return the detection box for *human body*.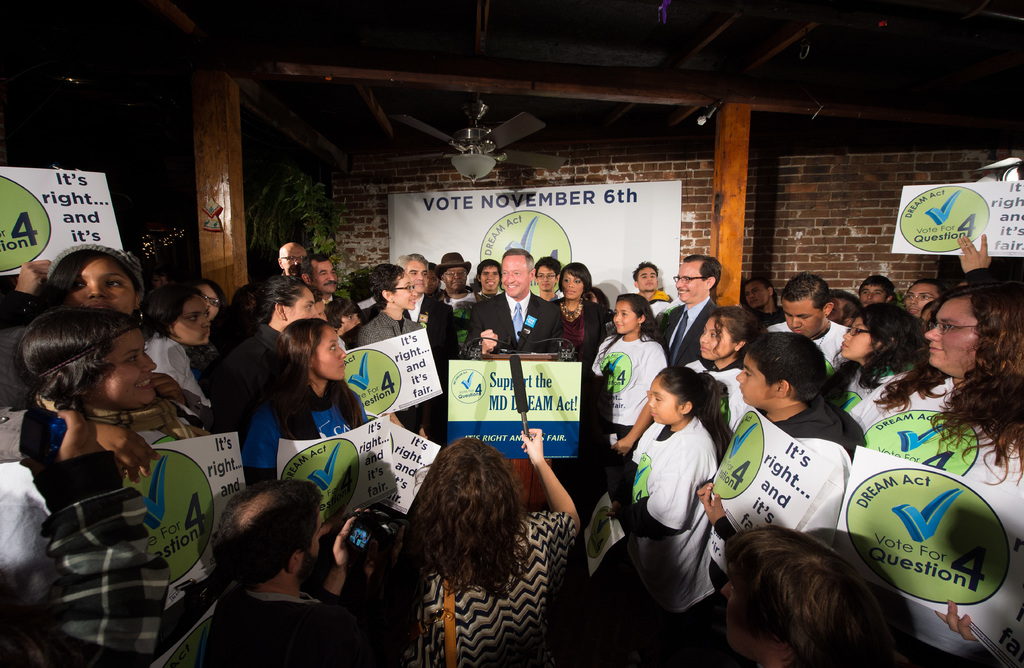
[198, 477, 380, 667].
